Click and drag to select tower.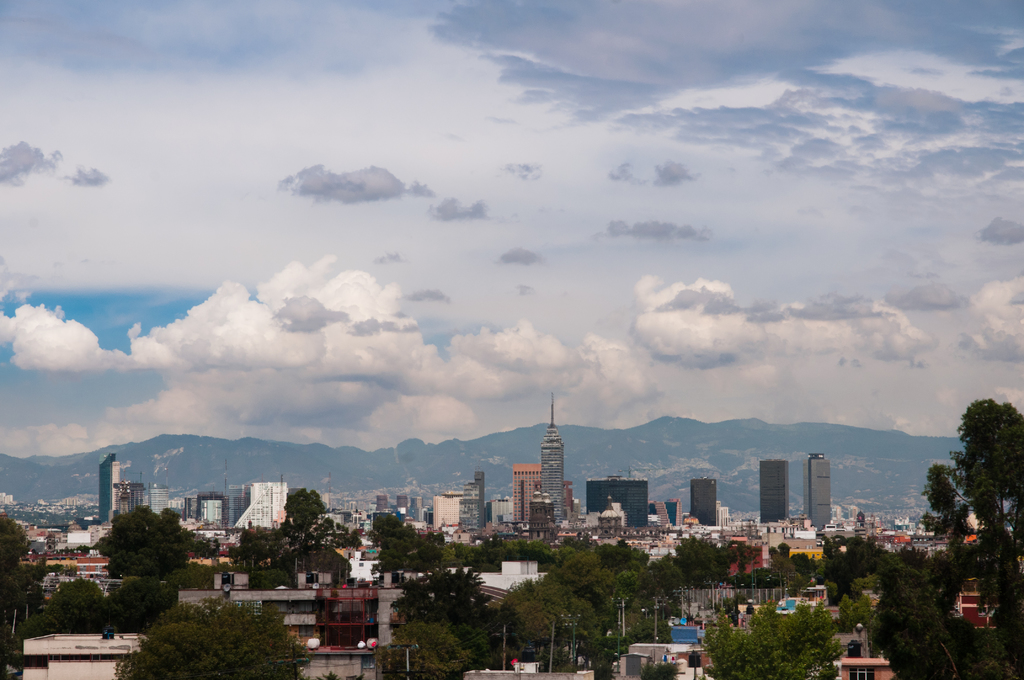
Selection: <bbox>805, 454, 830, 530</bbox>.
